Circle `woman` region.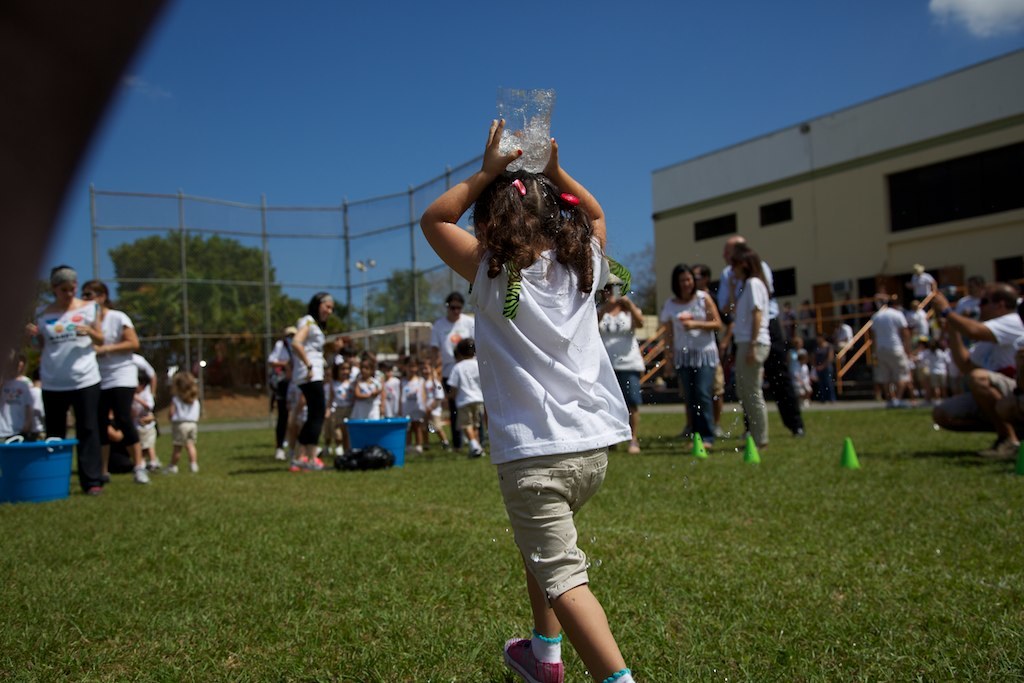
Region: 599/278/647/448.
